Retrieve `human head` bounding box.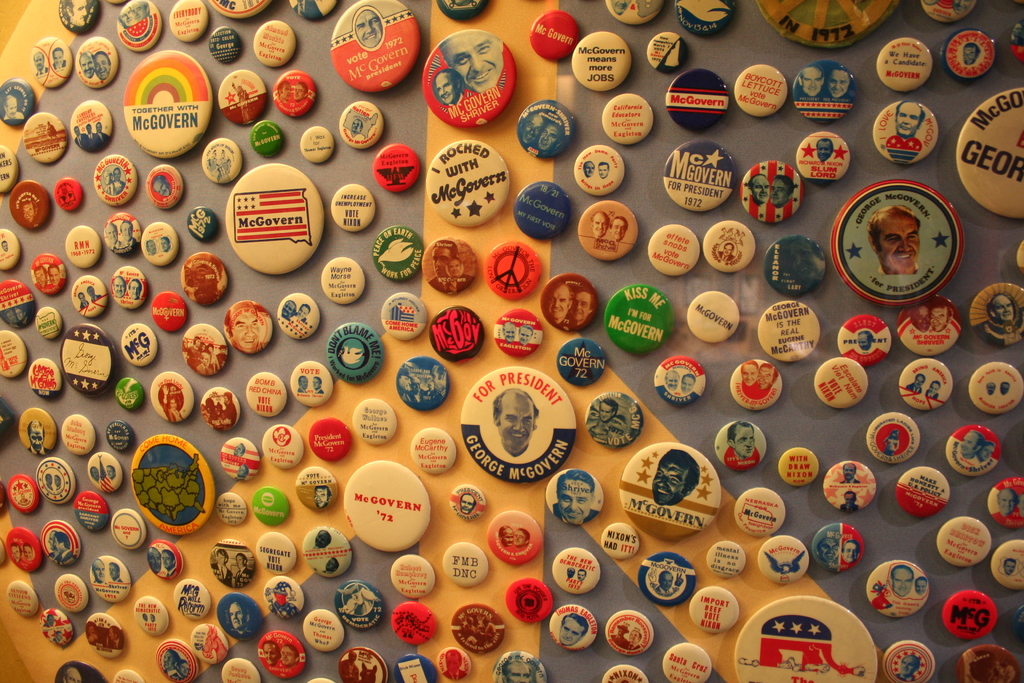
Bounding box: box(962, 45, 977, 60).
